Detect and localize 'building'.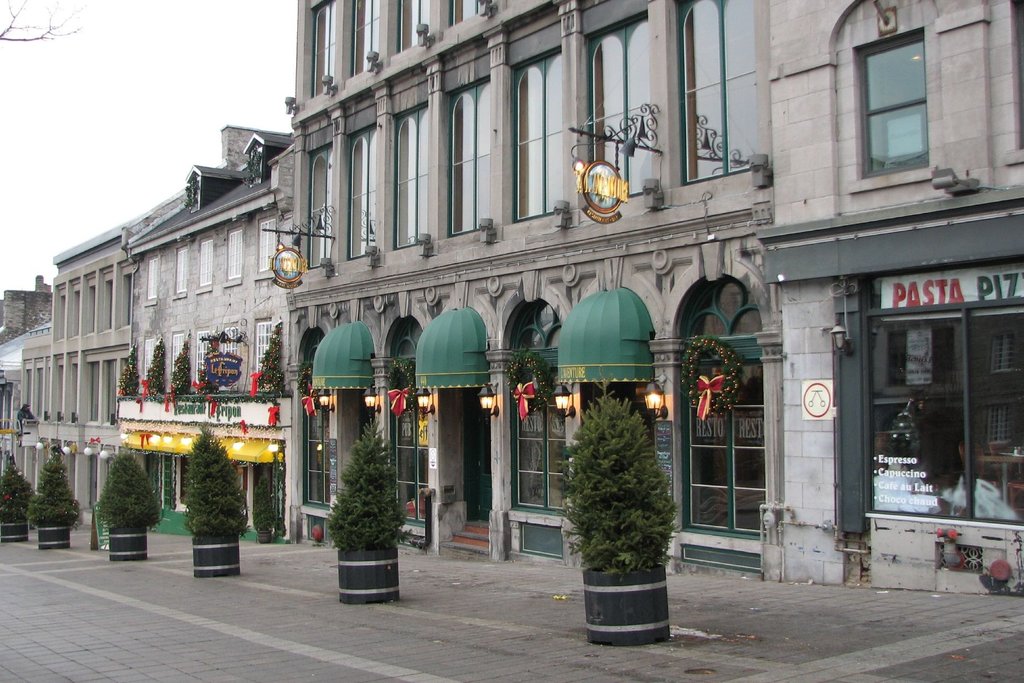
Localized at locate(0, 273, 54, 347).
